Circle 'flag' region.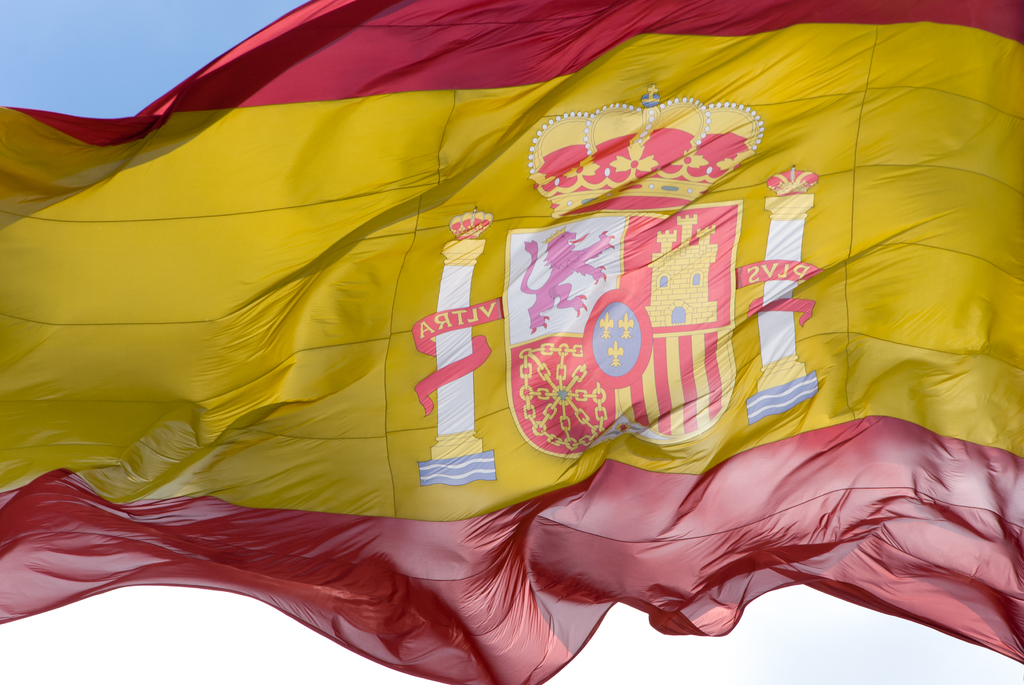
Region: (x1=0, y1=0, x2=1023, y2=684).
